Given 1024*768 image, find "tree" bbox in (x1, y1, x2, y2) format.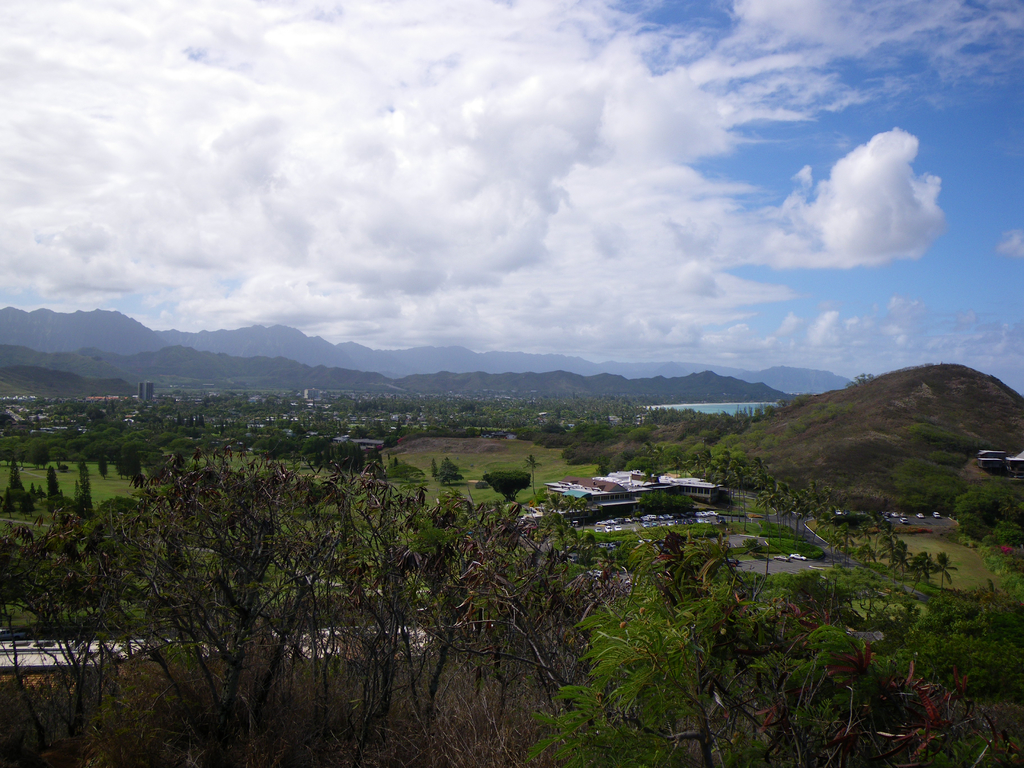
(484, 468, 528, 500).
